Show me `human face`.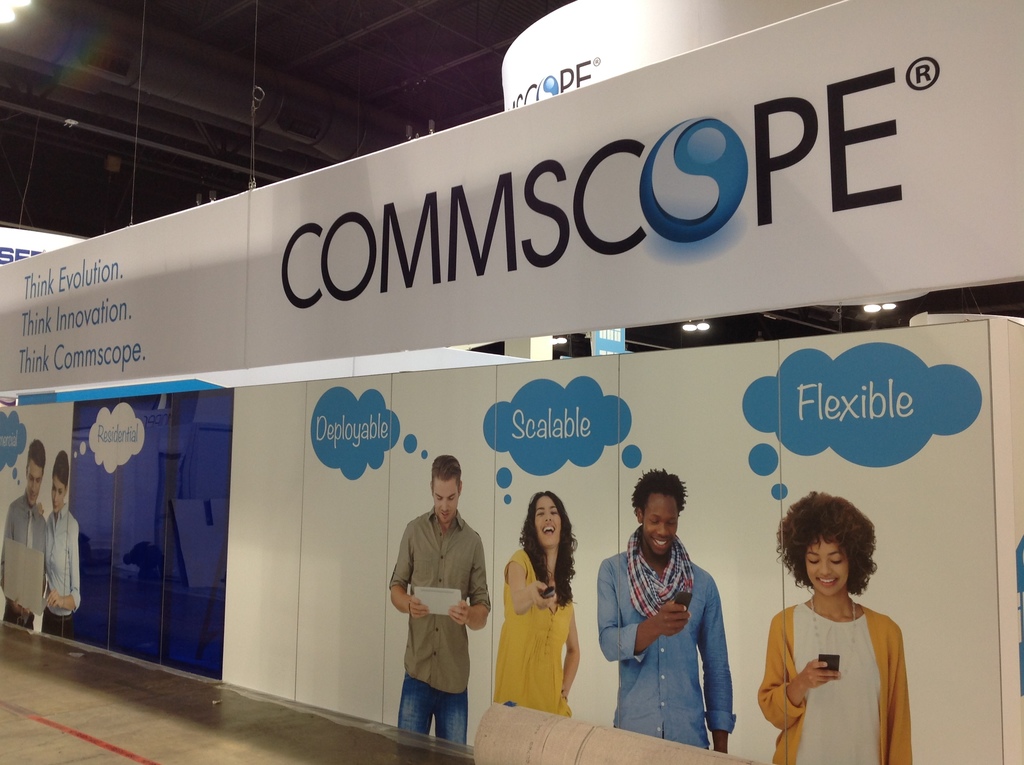
`human face` is here: [51, 478, 64, 514].
